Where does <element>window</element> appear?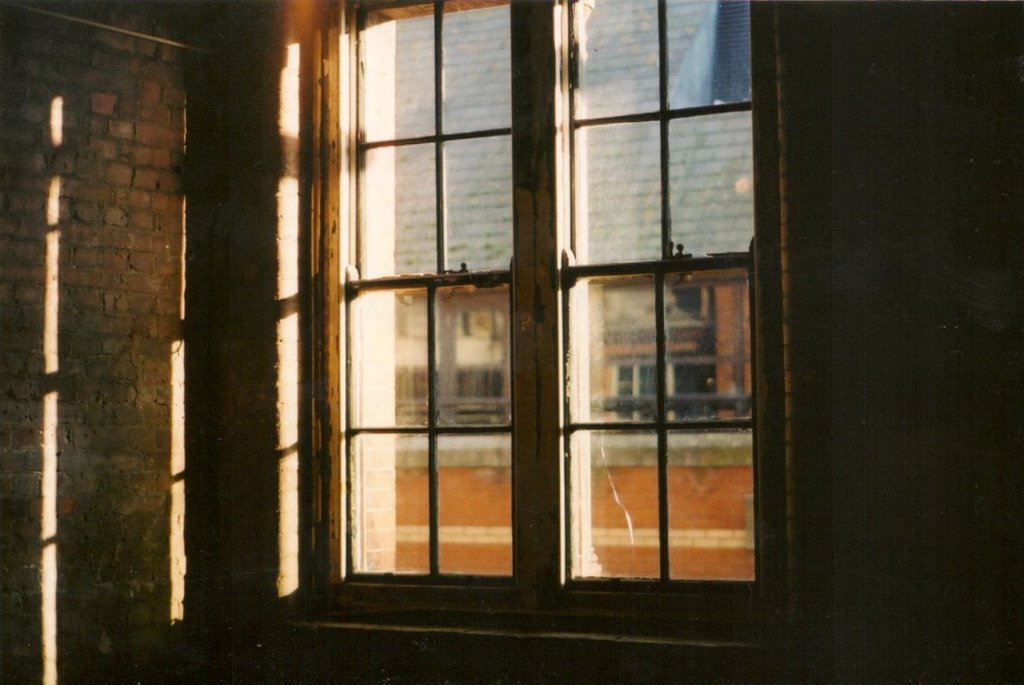
Appears at 712, 0, 751, 109.
